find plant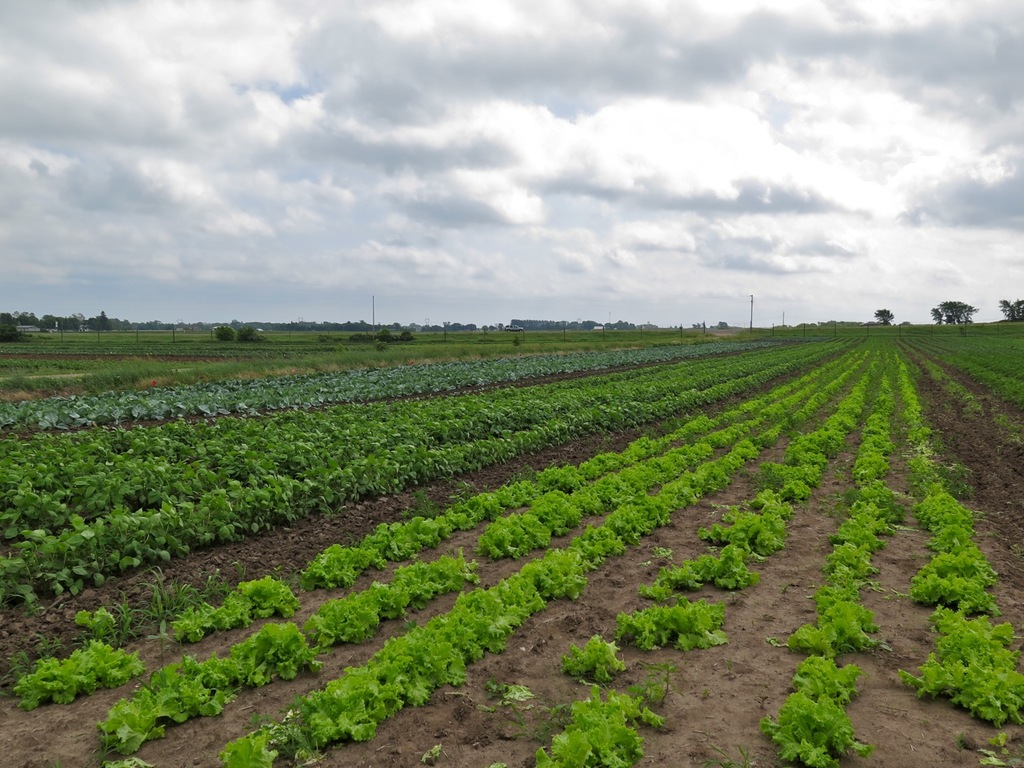
rect(15, 636, 148, 710)
